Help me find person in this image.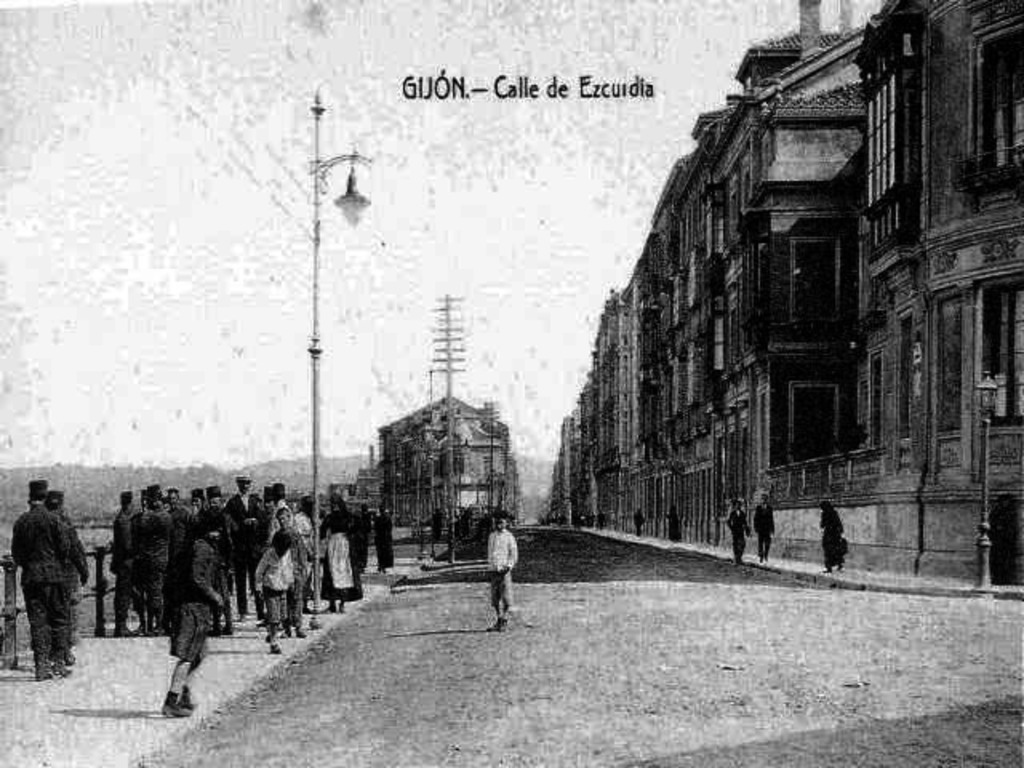
Found it: [left=48, top=483, right=94, bottom=669].
